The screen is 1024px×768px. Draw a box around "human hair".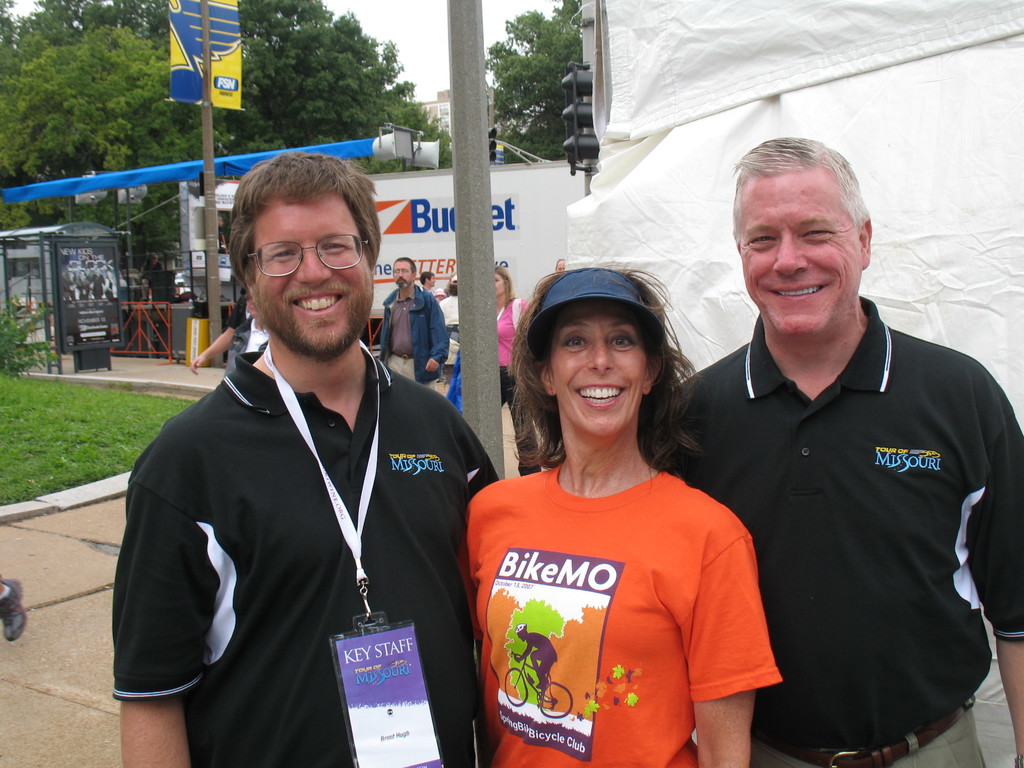
<box>492,261,516,302</box>.
